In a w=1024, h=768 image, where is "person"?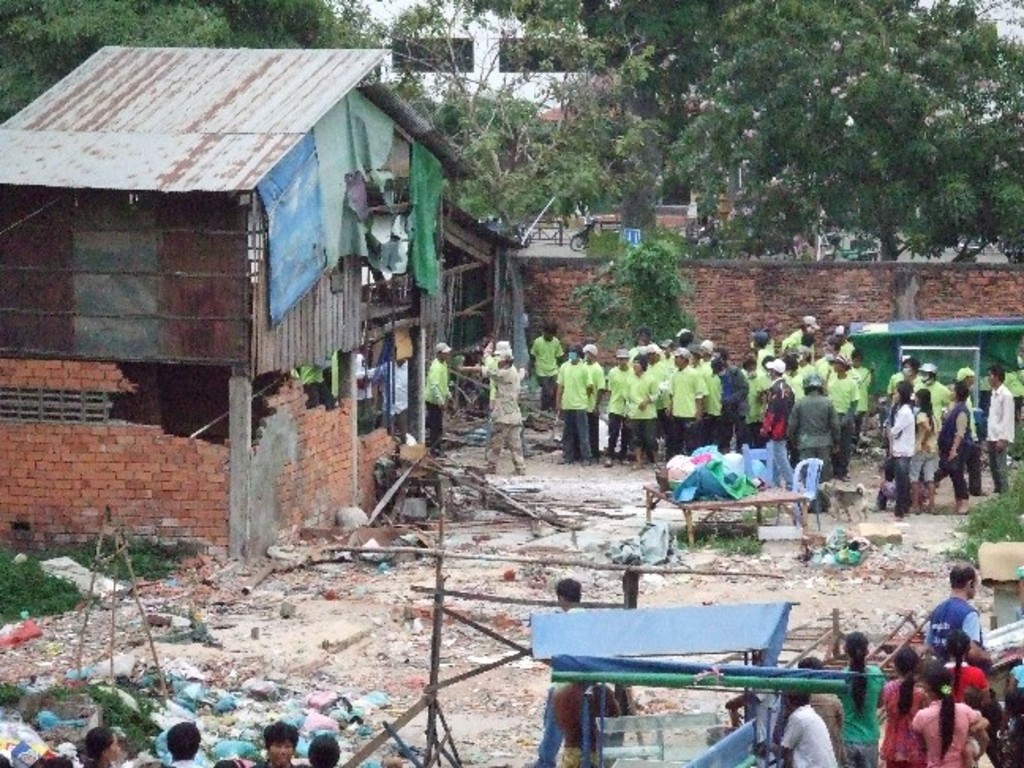
[370,356,412,454].
